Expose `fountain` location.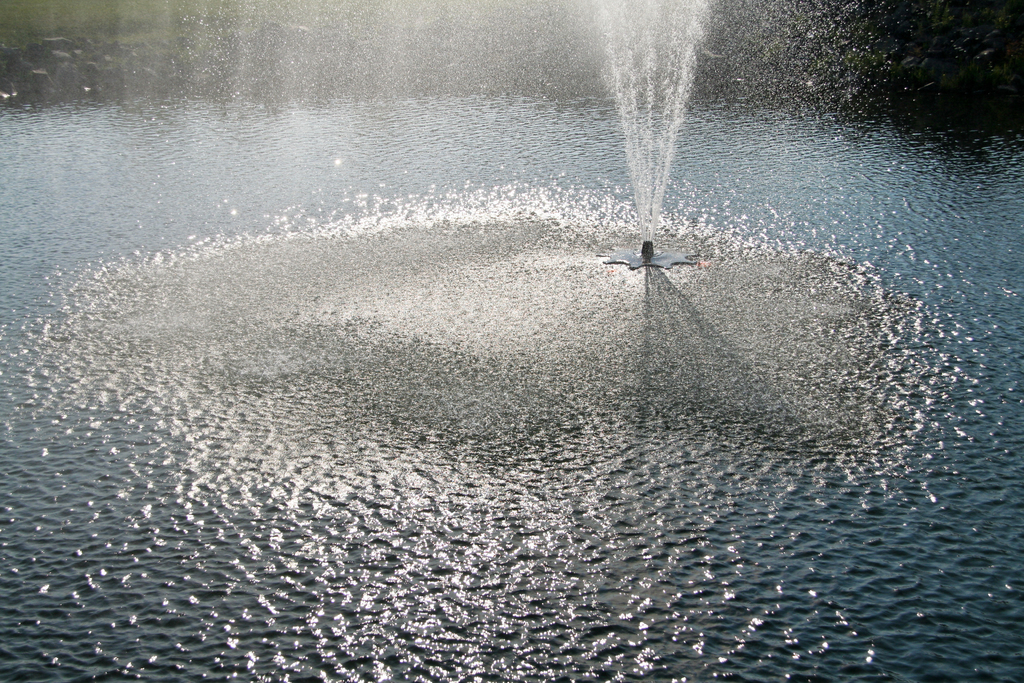
Exposed at [0,0,1023,682].
